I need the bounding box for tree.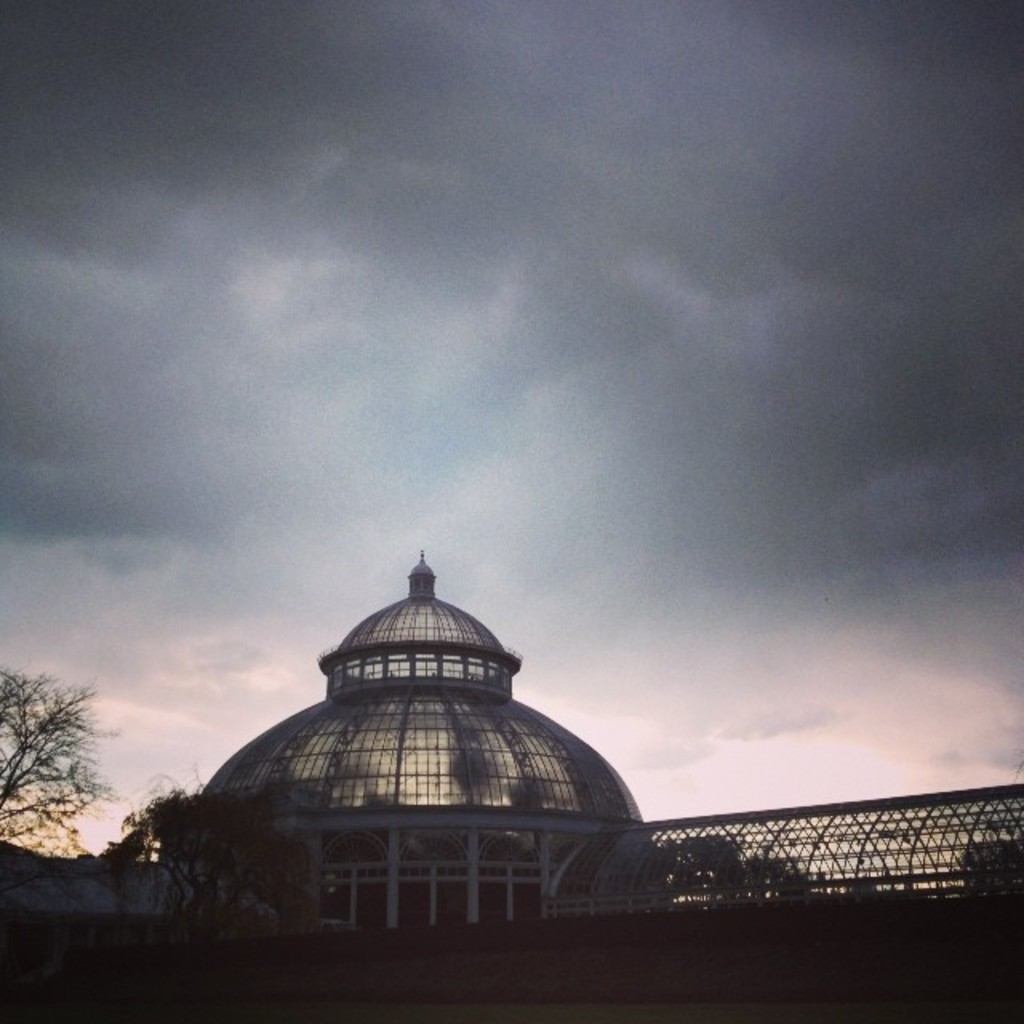
Here it is: l=122, t=762, r=211, b=918.
